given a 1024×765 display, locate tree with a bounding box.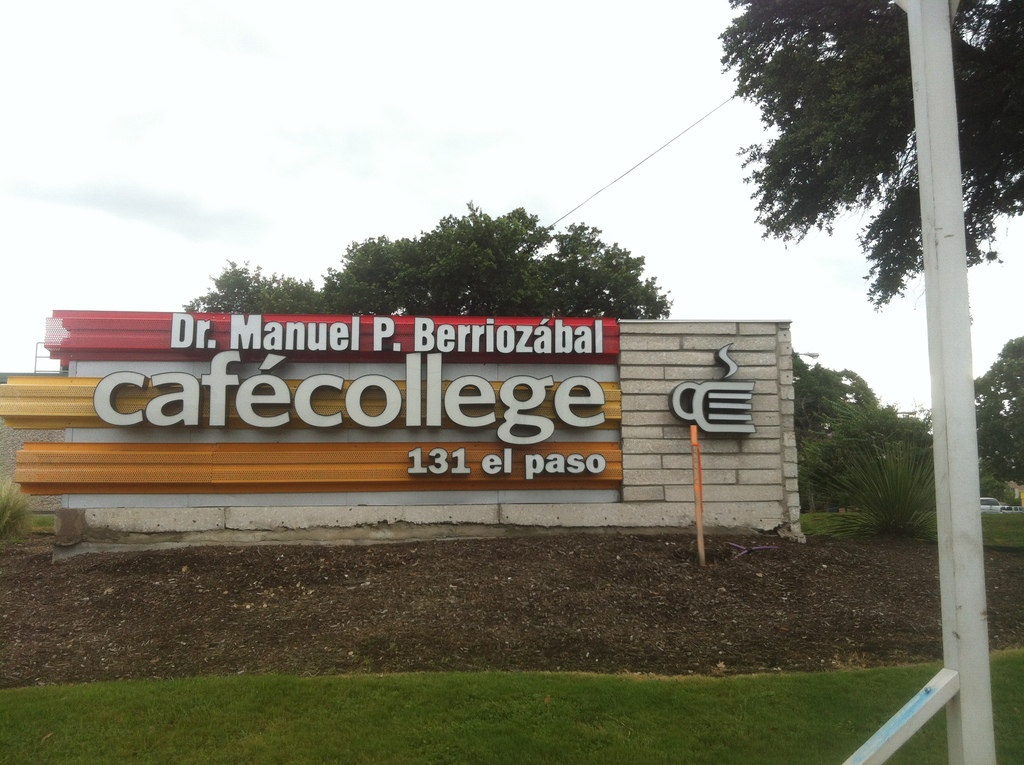
Located: rect(714, 0, 1023, 311).
